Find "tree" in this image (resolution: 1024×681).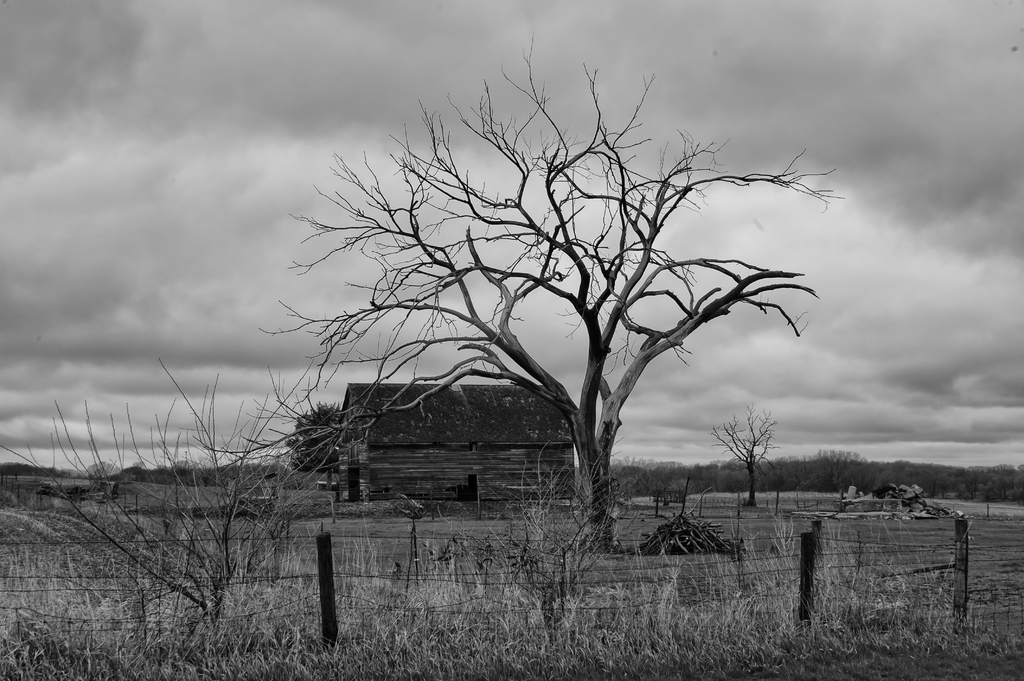
Rect(292, 398, 343, 507).
